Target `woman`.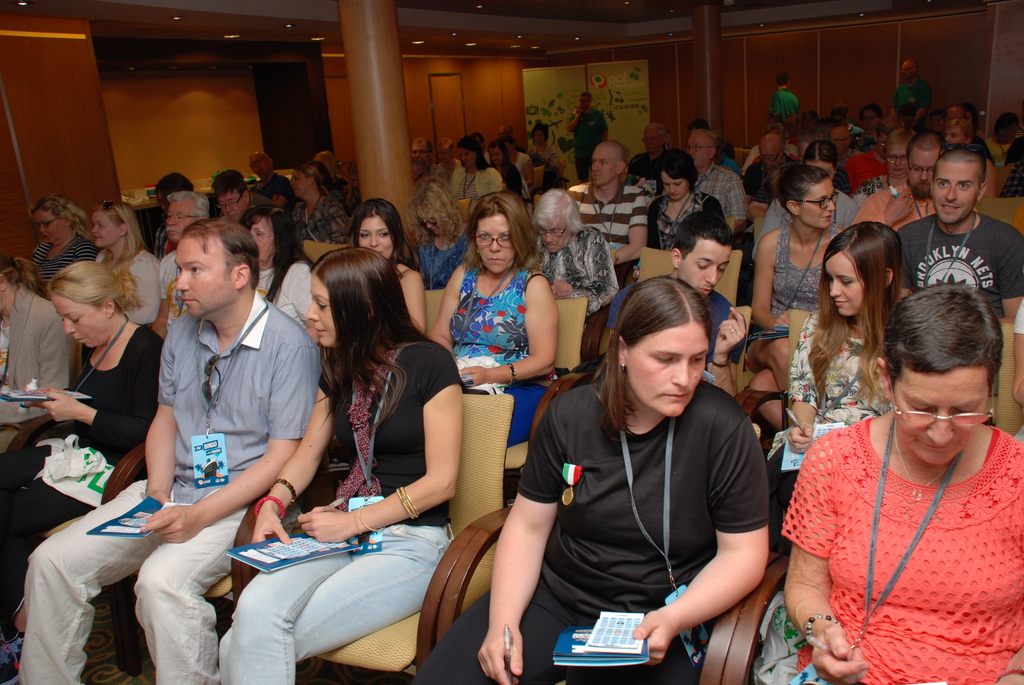
Target region: (287, 164, 351, 242).
